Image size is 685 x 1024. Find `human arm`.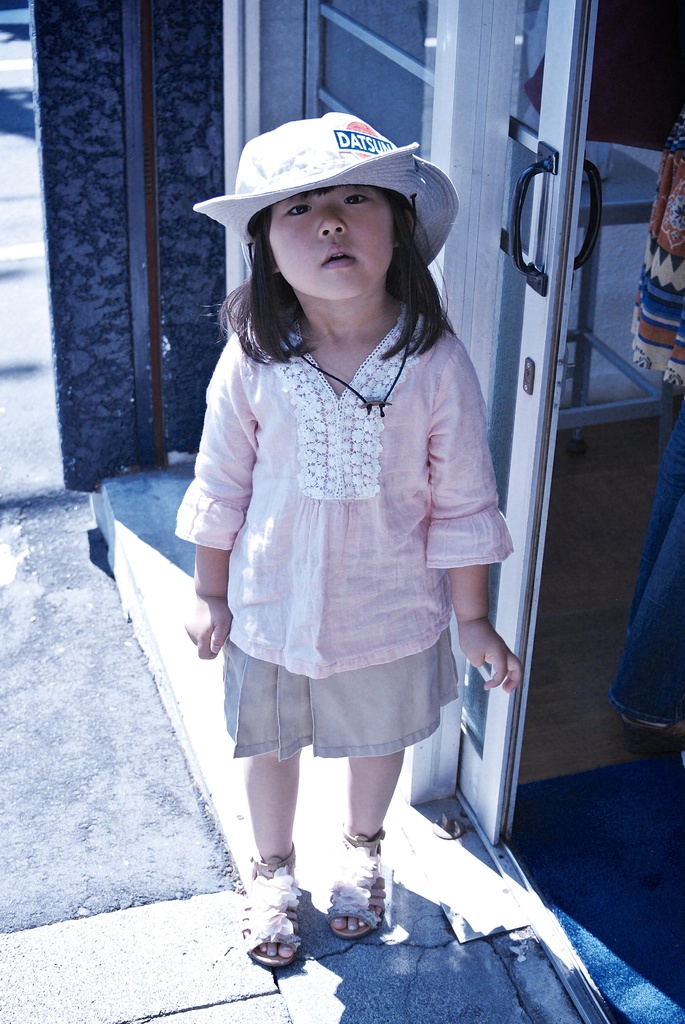
locate(434, 343, 530, 695).
